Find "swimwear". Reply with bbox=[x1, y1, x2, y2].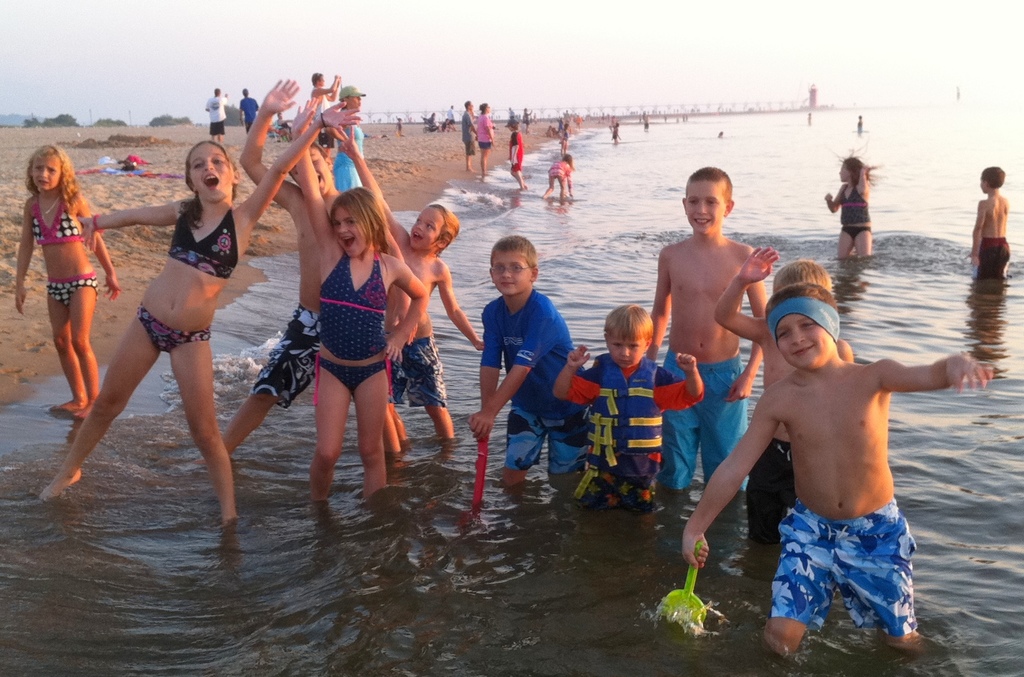
bbox=[842, 226, 872, 241].
